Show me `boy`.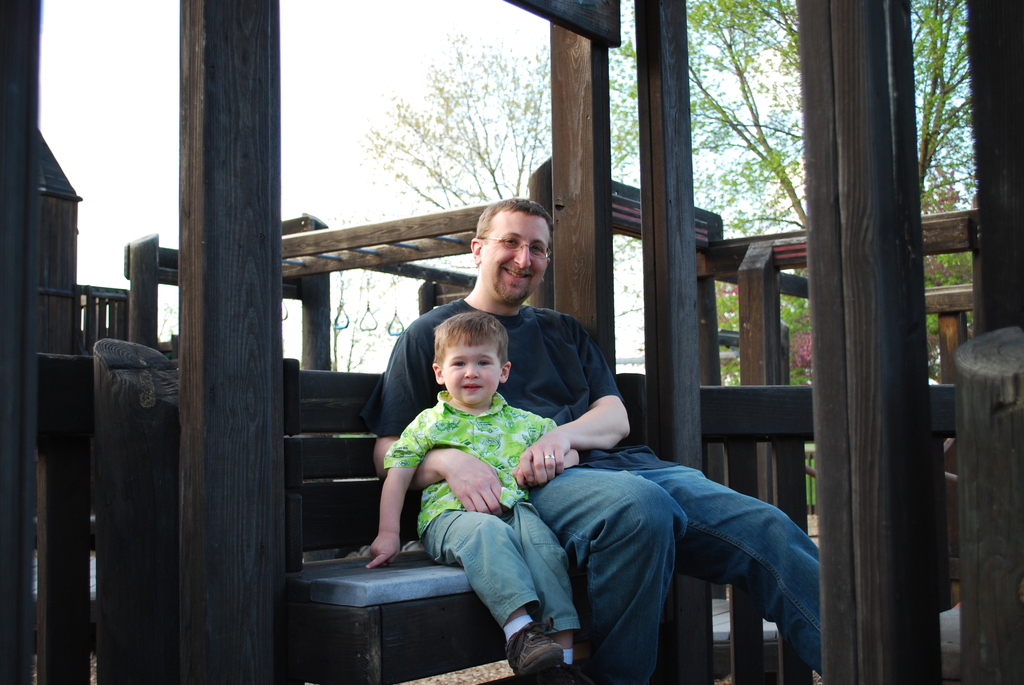
`boy` is here: region(374, 289, 594, 646).
